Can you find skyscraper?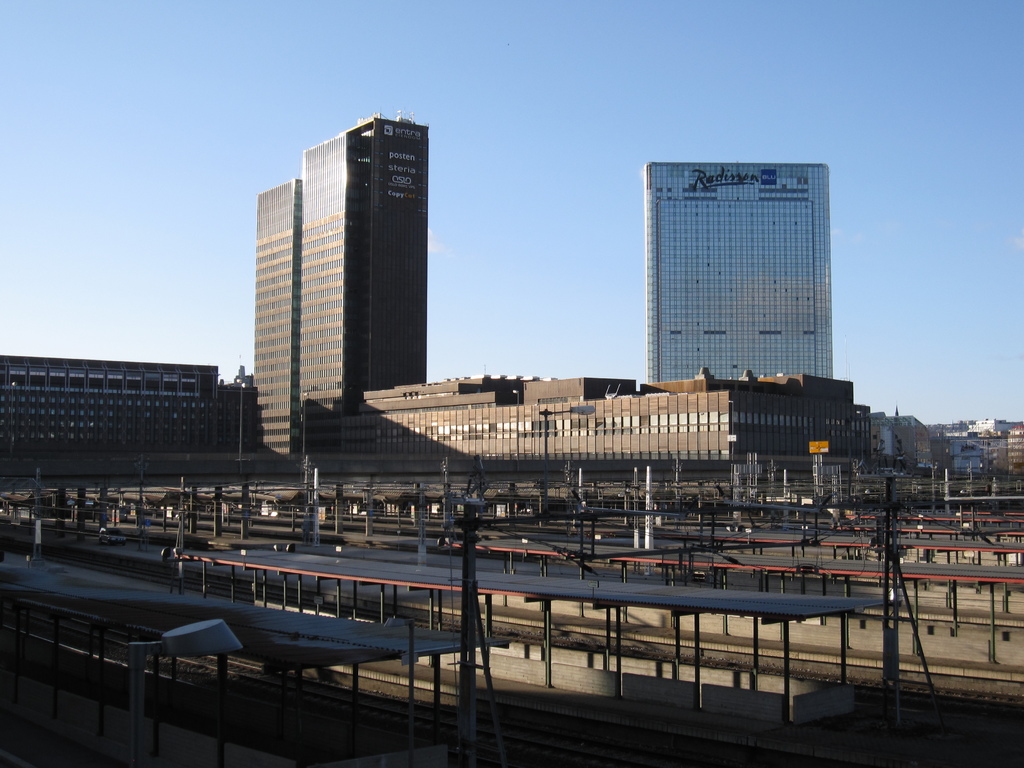
Yes, bounding box: BBox(0, 346, 260, 456).
